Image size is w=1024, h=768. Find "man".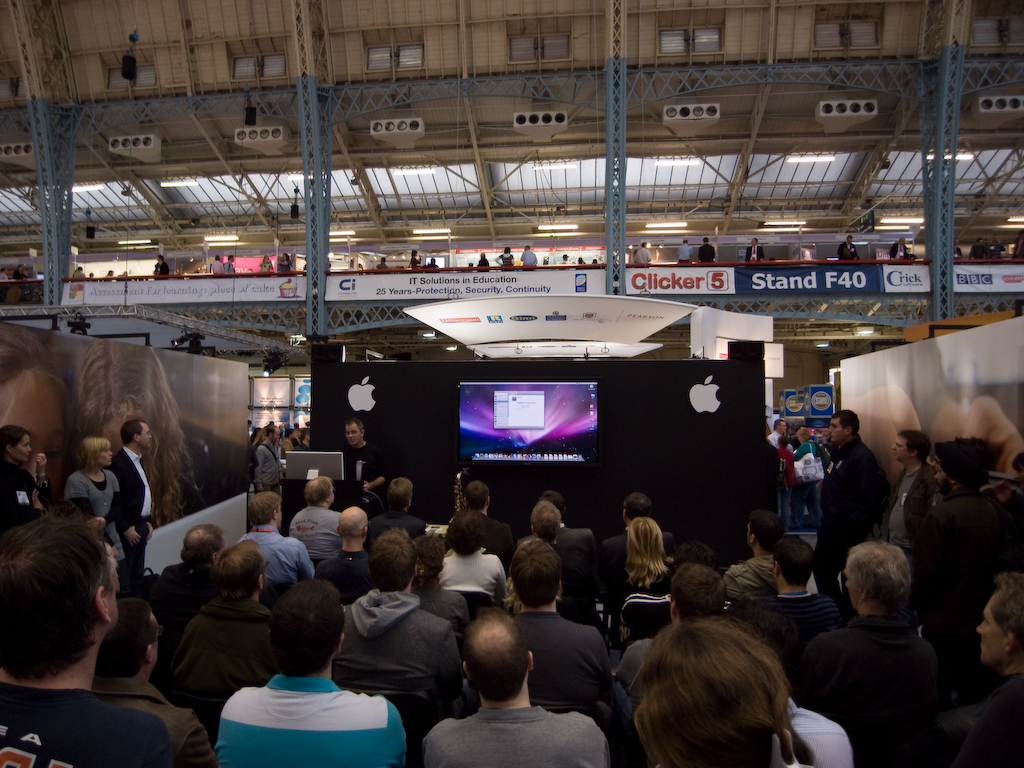
614, 559, 746, 711.
